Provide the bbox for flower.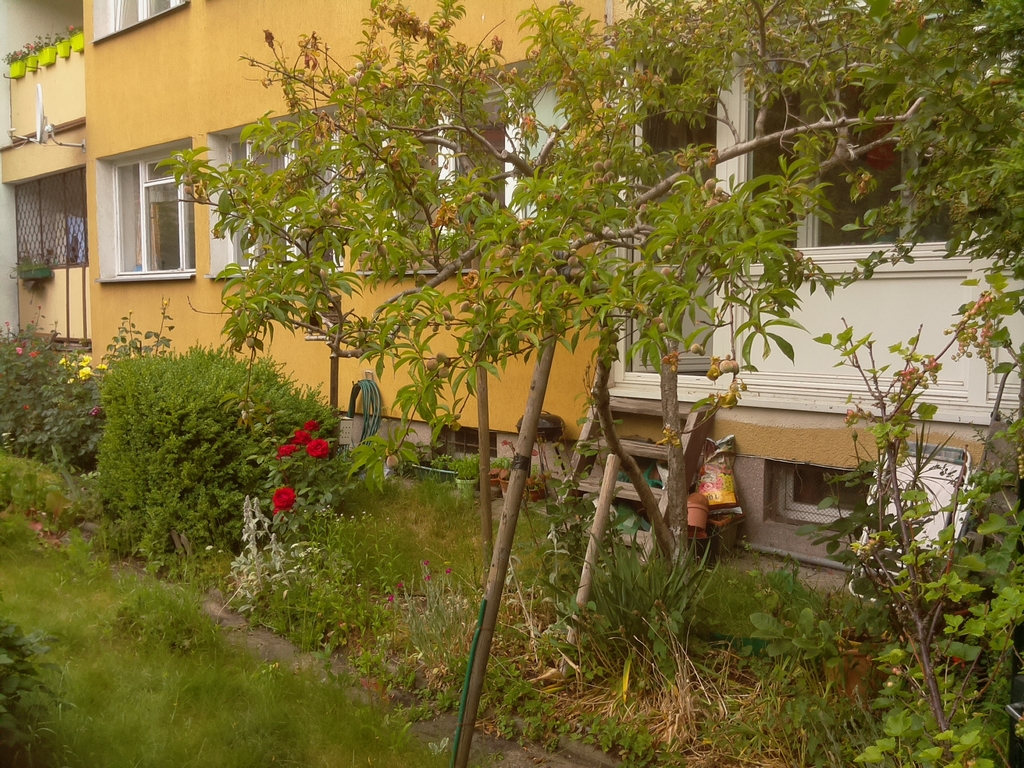
(270, 442, 302, 461).
